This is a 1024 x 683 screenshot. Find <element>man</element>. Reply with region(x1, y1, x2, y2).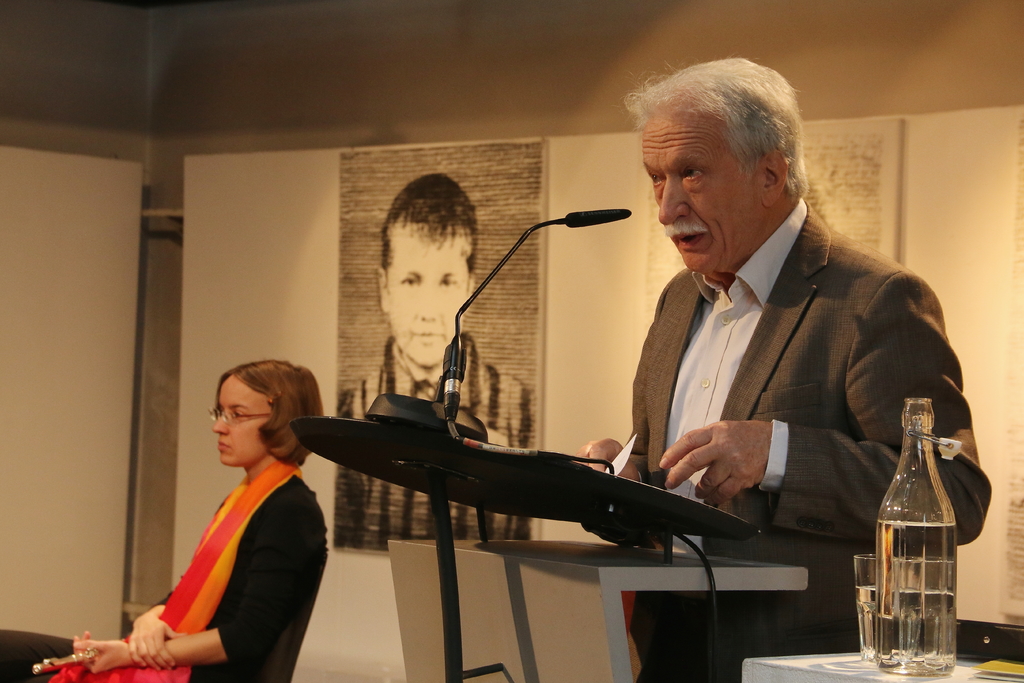
region(575, 55, 991, 682).
